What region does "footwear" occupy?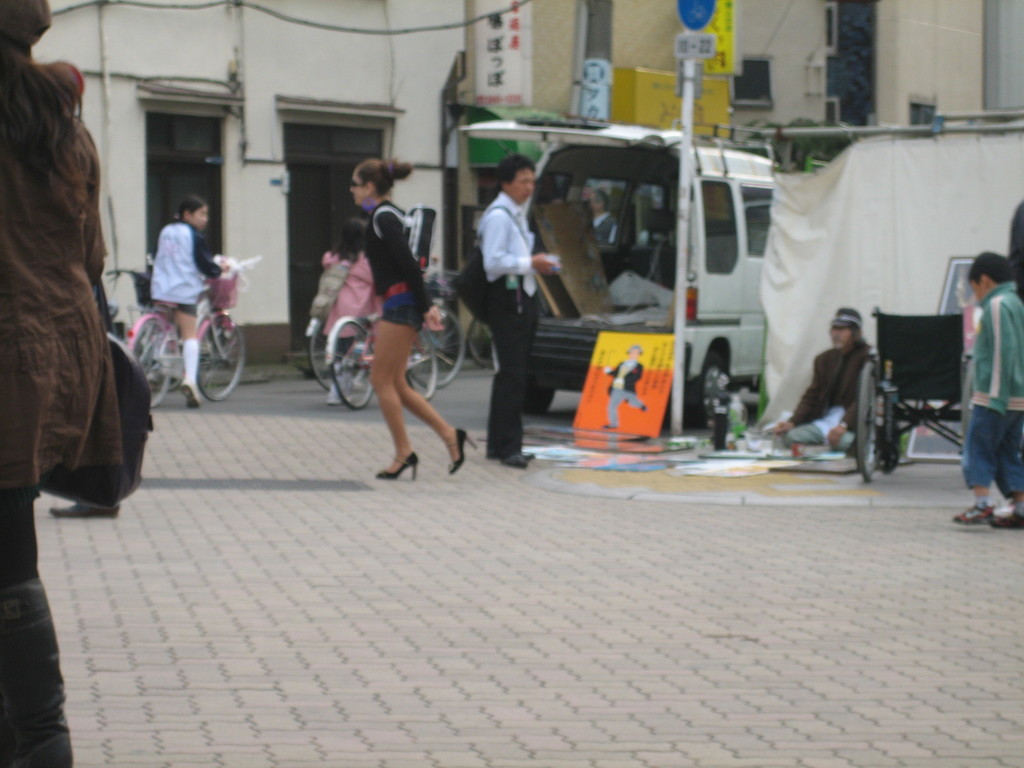
{"x1": 374, "y1": 454, "x2": 413, "y2": 483}.
